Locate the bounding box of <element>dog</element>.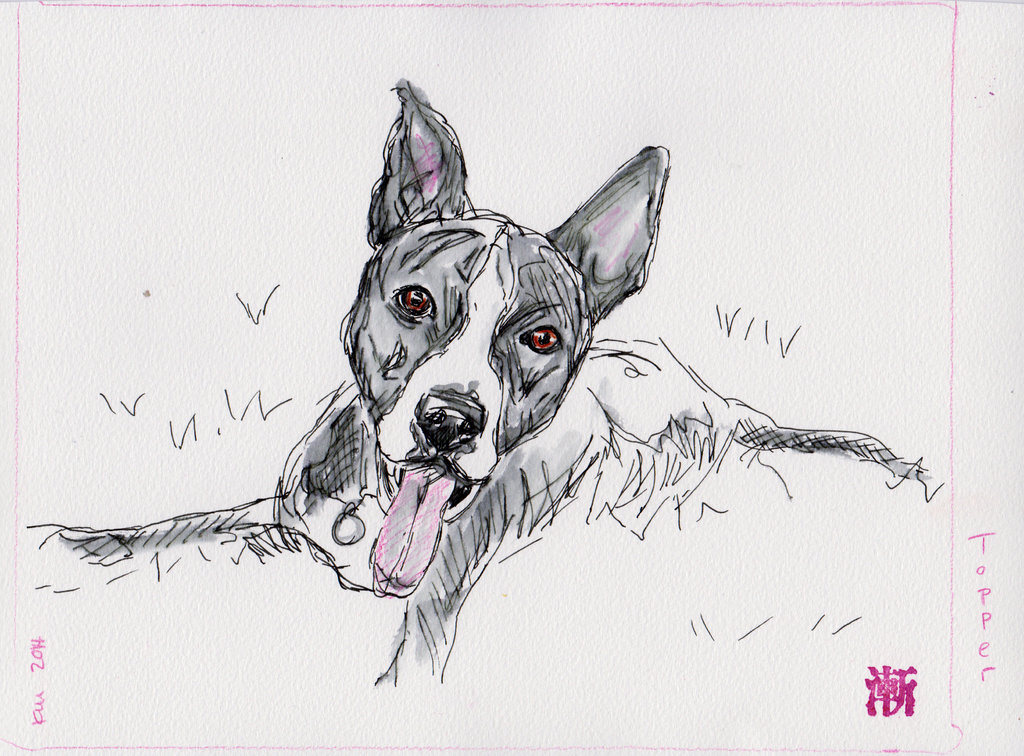
Bounding box: (x1=21, y1=75, x2=933, y2=689).
